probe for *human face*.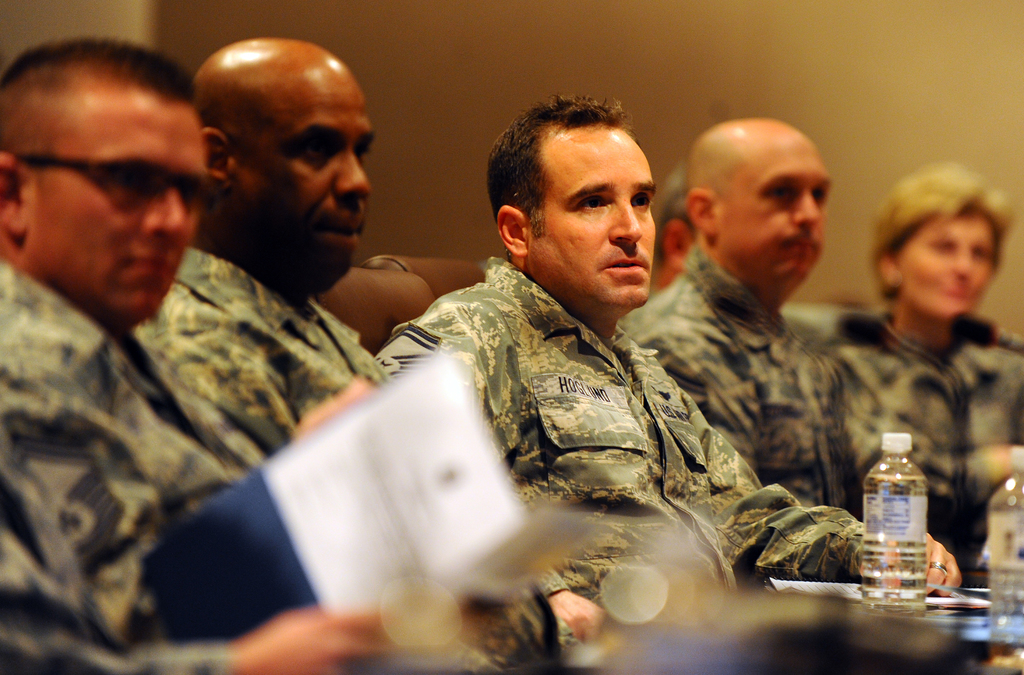
Probe result: left=897, top=206, right=998, bottom=316.
